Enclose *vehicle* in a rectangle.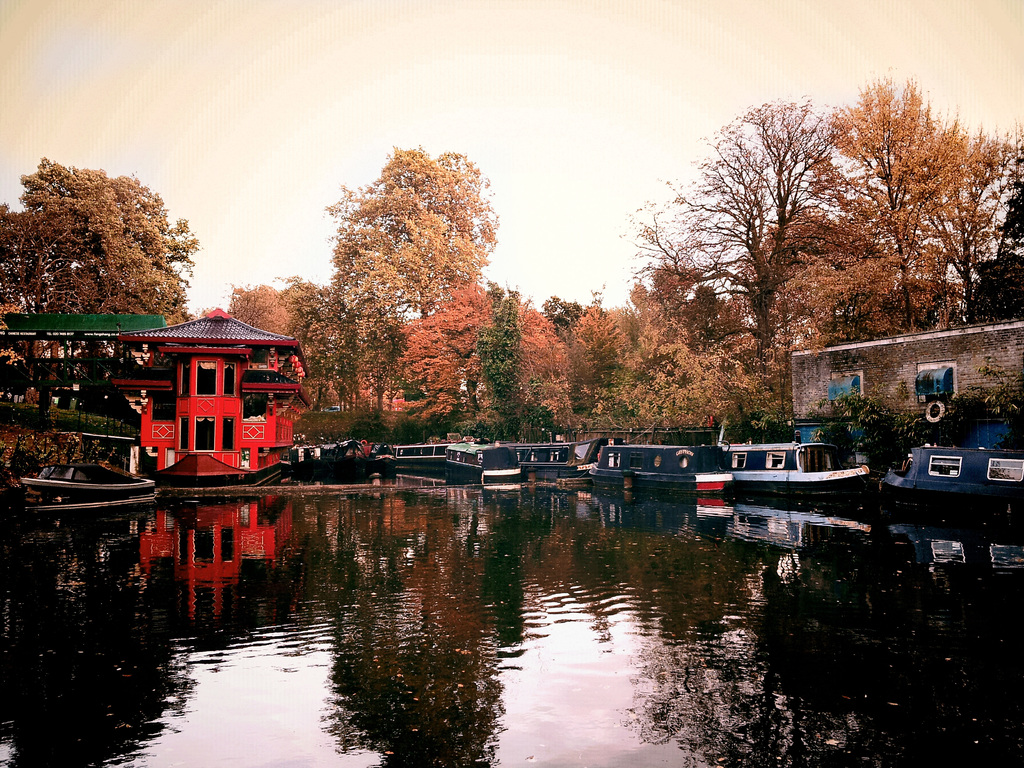
<region>726, 431, 865, 495</region>.
